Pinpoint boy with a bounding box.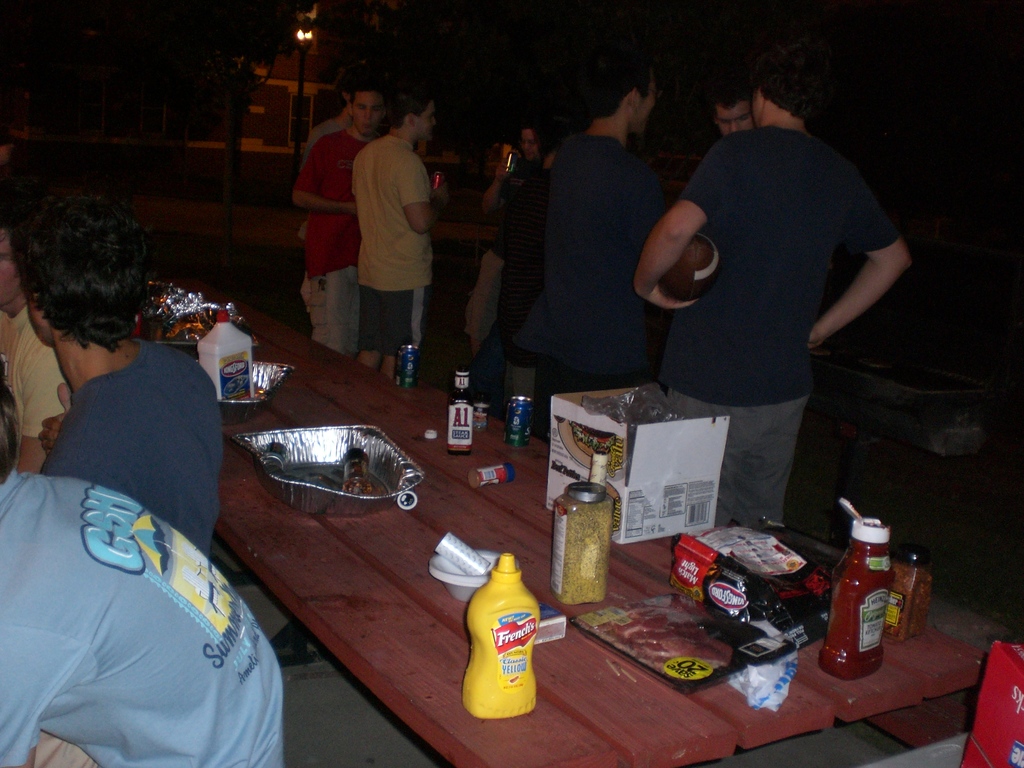
select_region(6, 189, 222, 558).
